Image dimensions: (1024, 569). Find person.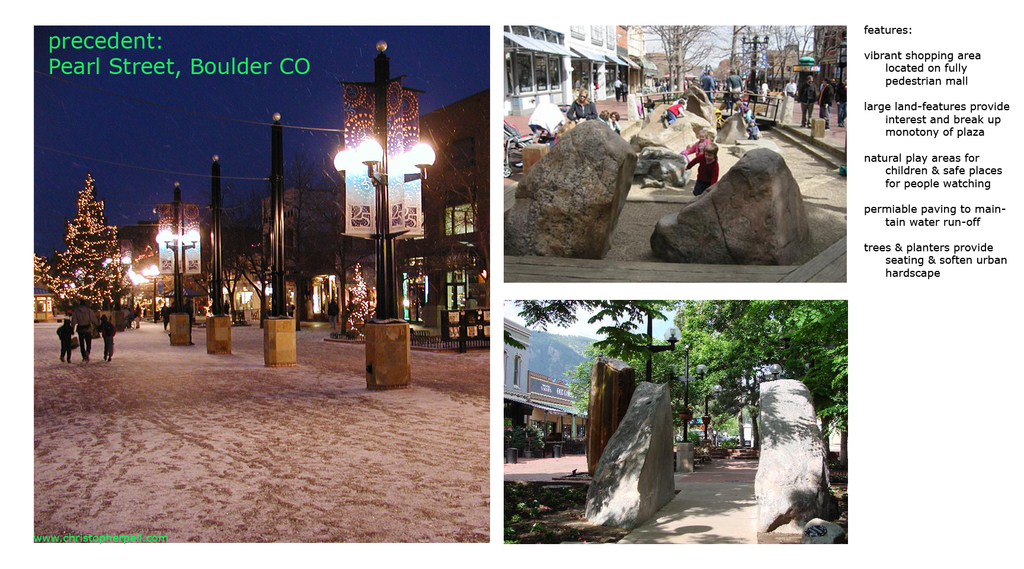
x1=595, y1=108, x2=612, y2=125.
